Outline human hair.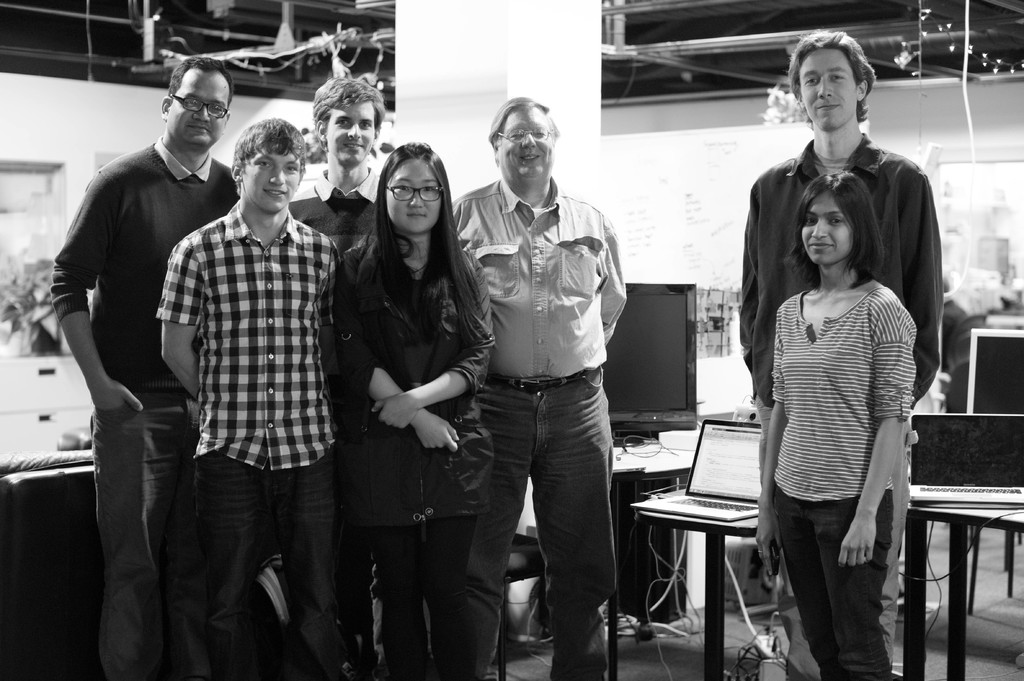
Outline: 488 95 557 166.
